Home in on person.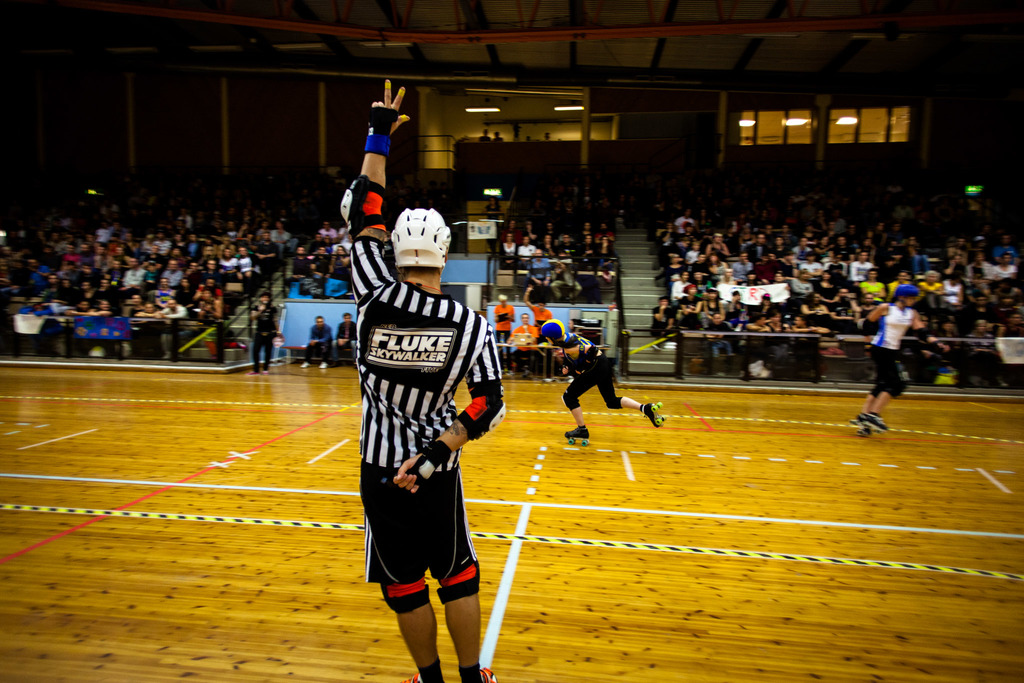
Homed in at 535, 315, 670, 441.
